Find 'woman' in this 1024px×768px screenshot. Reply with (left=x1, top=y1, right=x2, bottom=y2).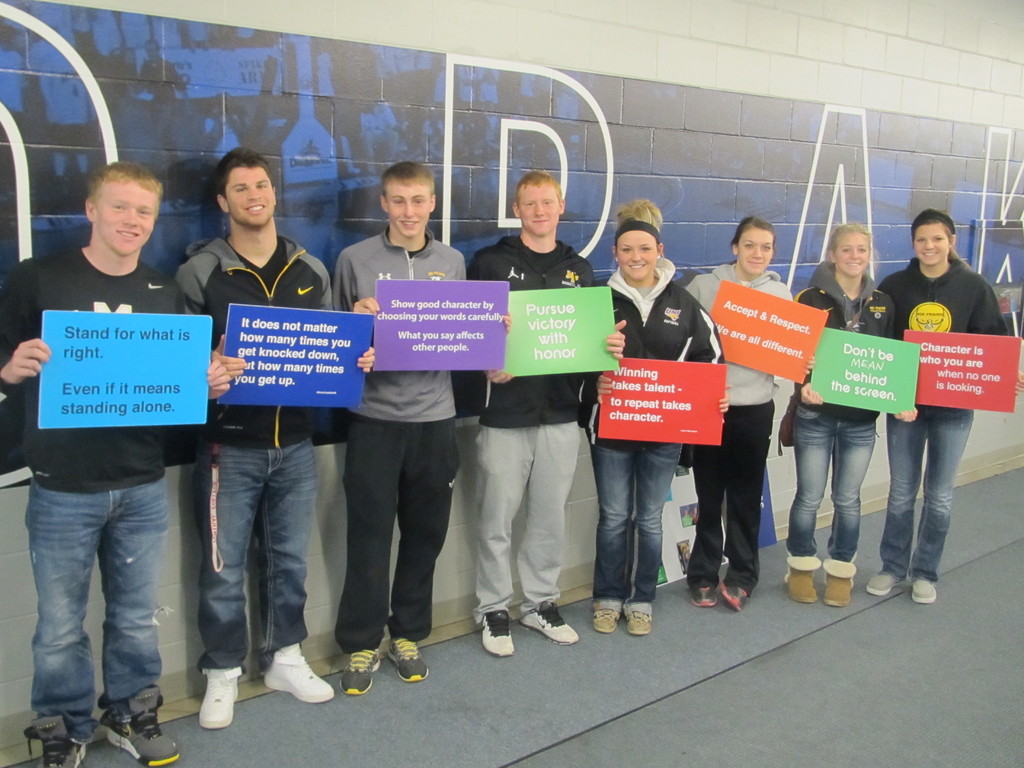
(left=578, top=196, right=731, bottom=641).
